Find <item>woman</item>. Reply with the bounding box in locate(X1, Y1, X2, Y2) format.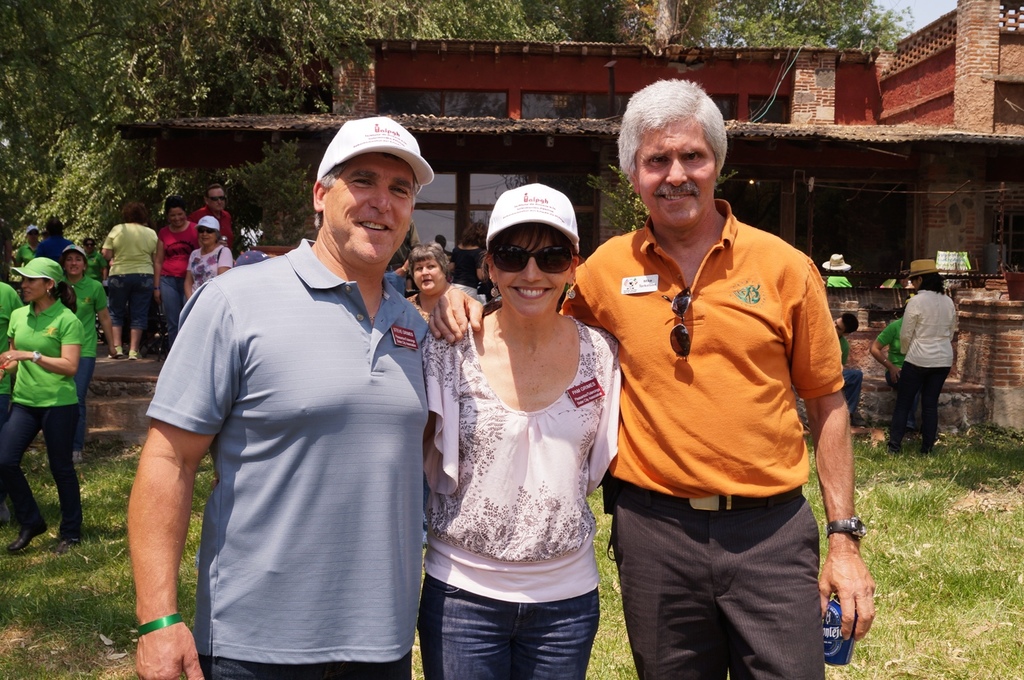
locate(99, 199, 173, 356).
